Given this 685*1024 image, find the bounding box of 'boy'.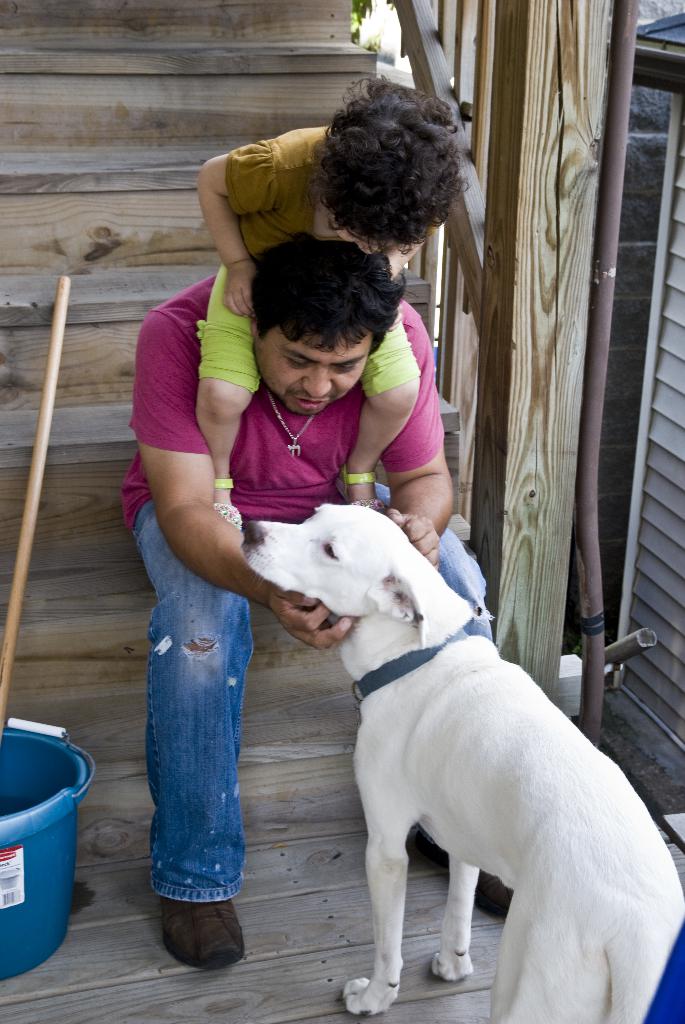
<box>194,77,464,500</box>.
